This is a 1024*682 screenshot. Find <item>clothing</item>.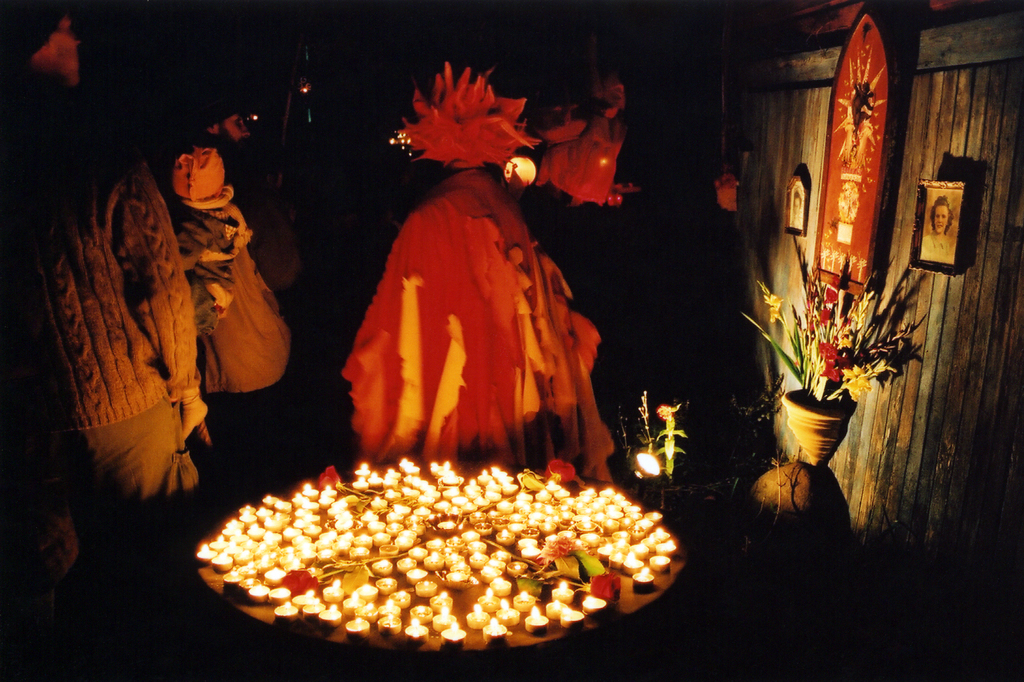
Bounding box: <bbox>536, 102, 633, 207</bbox>.
